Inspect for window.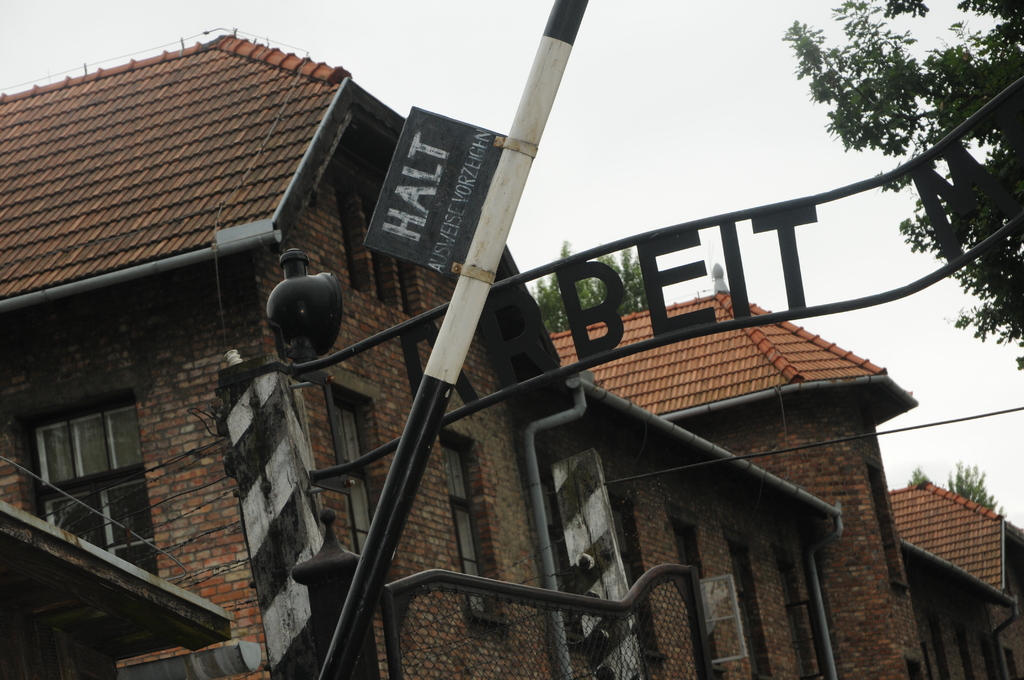
Inspection: bbox=(27, 370, 169, 565).
